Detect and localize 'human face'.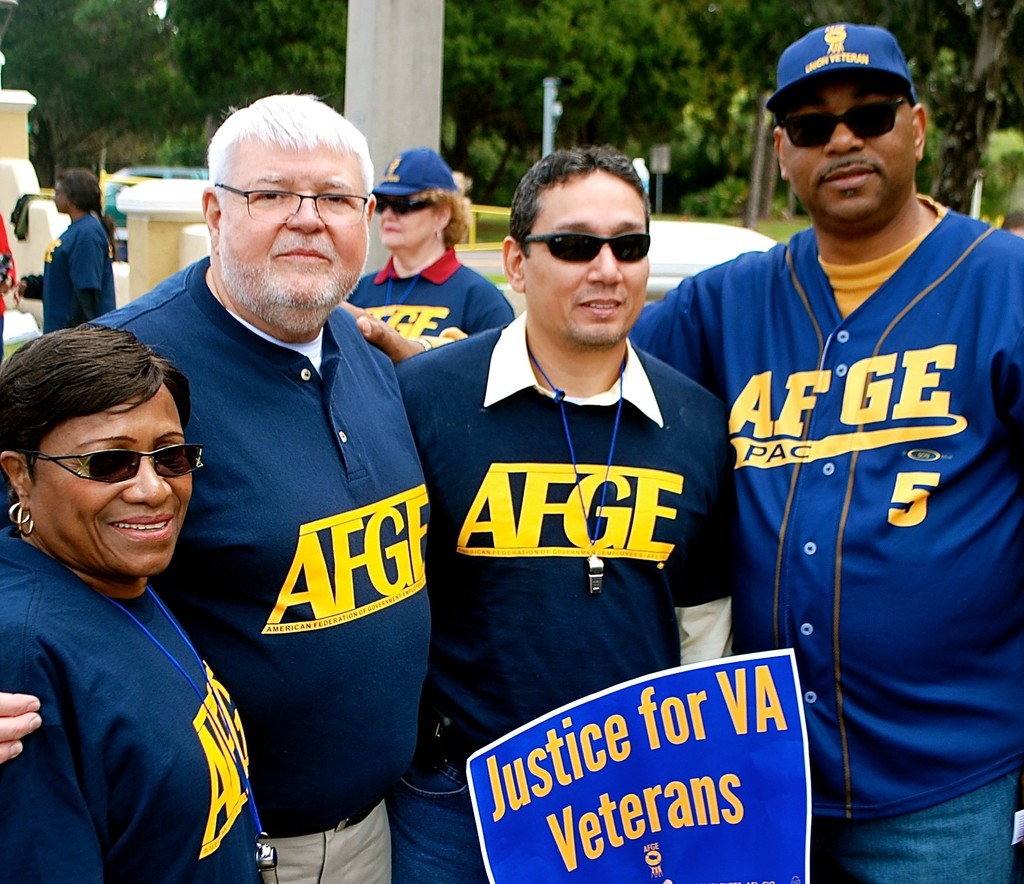
Localized at x1=43, y1=398, x2=196, y2=584.
